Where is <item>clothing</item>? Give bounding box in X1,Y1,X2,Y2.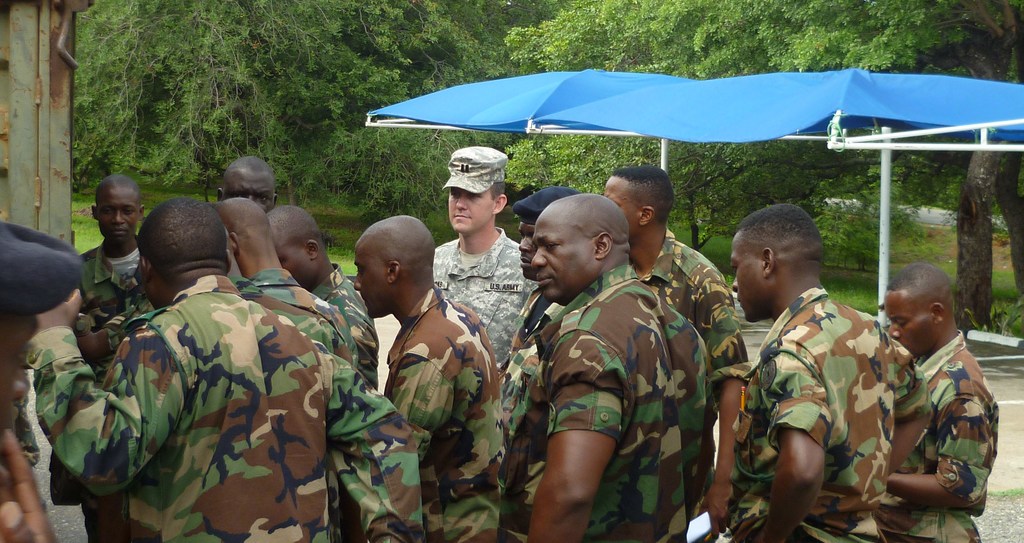
6,399,43,466.
